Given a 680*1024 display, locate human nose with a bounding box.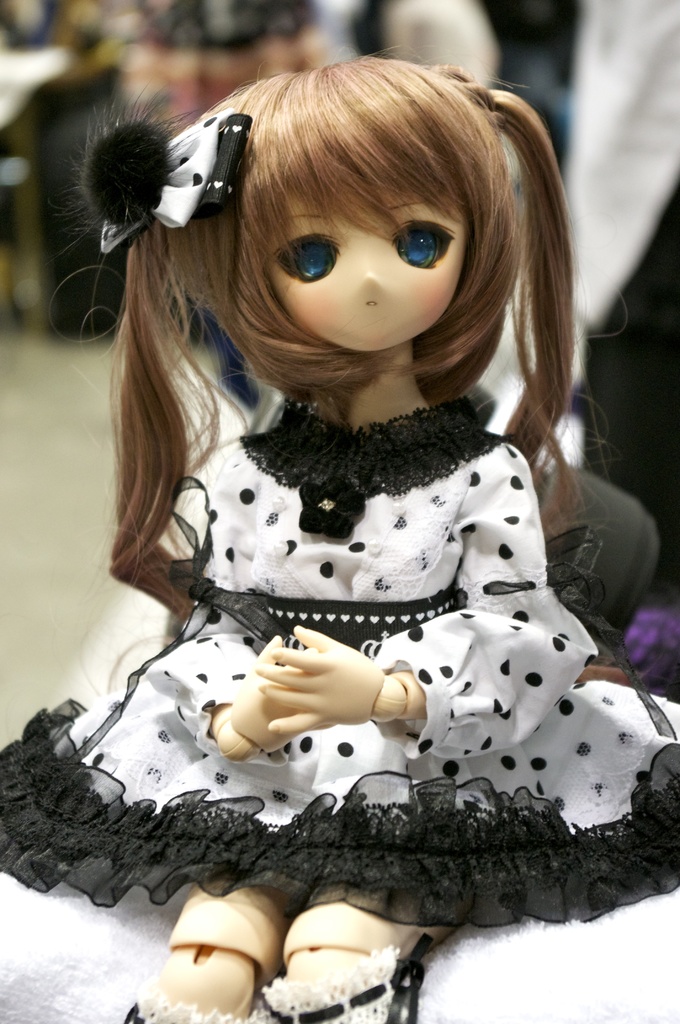
Located: bbox(361, 255, 384, 294).
